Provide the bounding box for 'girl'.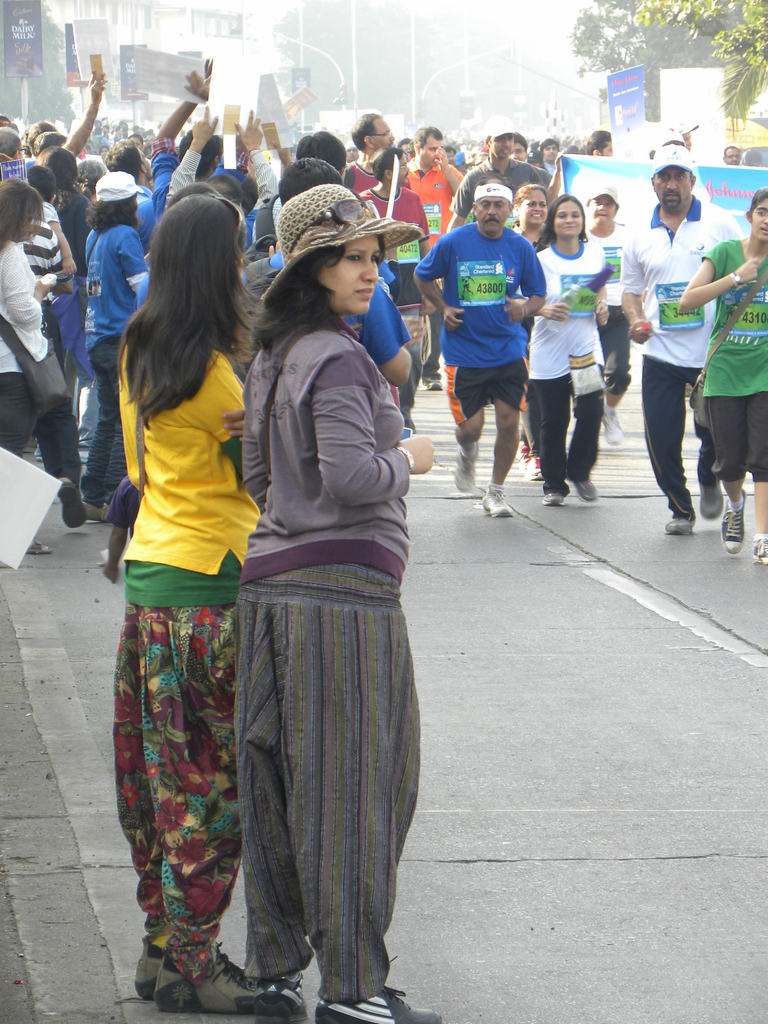
[239,183,447,1023].
